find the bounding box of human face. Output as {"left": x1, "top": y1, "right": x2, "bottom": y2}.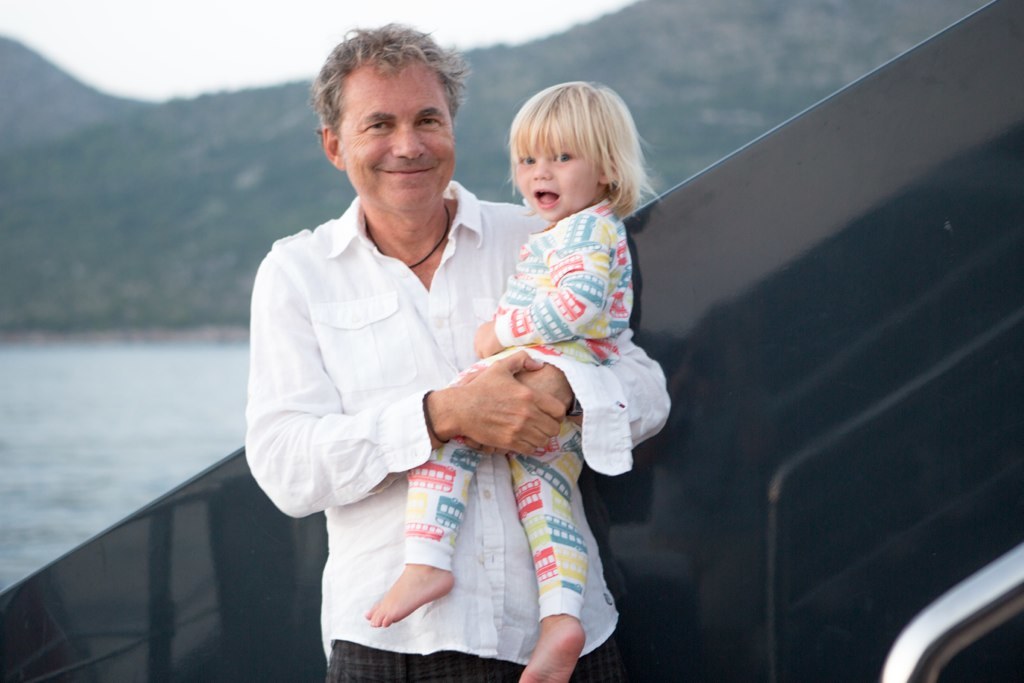
{"left": 338, "top": 66, "right": 451, "bottom": 208}.
